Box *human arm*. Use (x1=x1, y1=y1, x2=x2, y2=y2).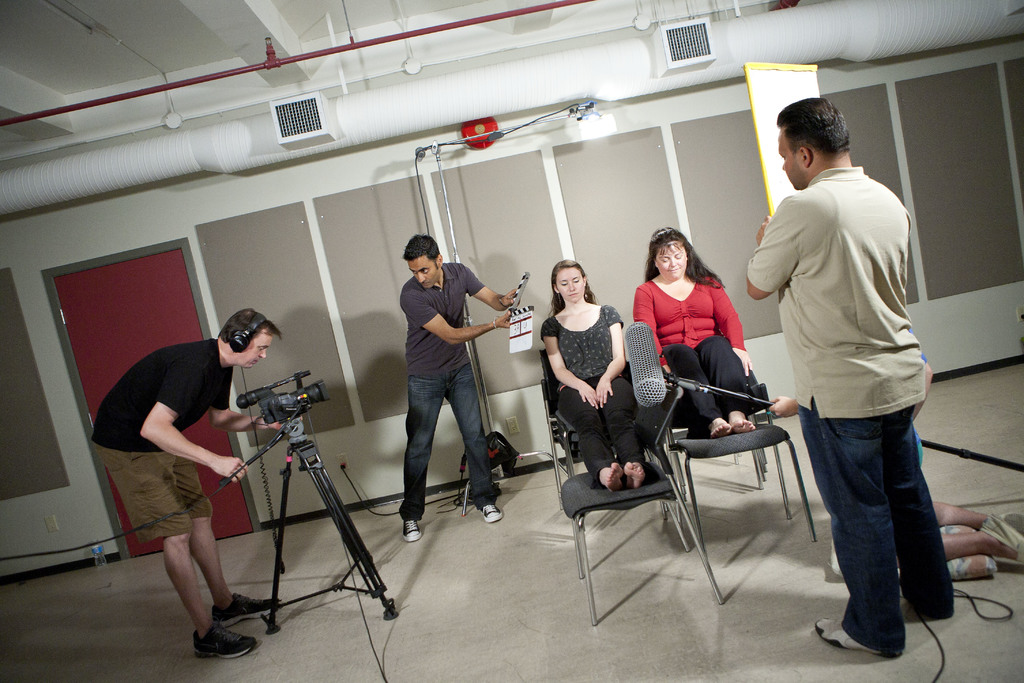
(x1=630, y1=284, x2=675, y2=379).
